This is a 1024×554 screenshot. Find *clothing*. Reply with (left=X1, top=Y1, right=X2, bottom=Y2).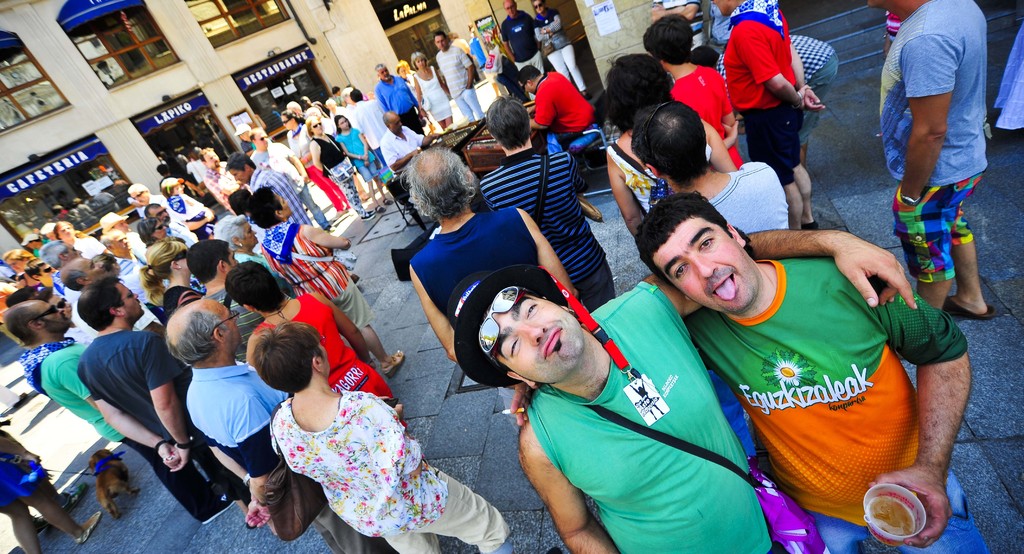
(left=75, top=236, right=107, bottom=258).
